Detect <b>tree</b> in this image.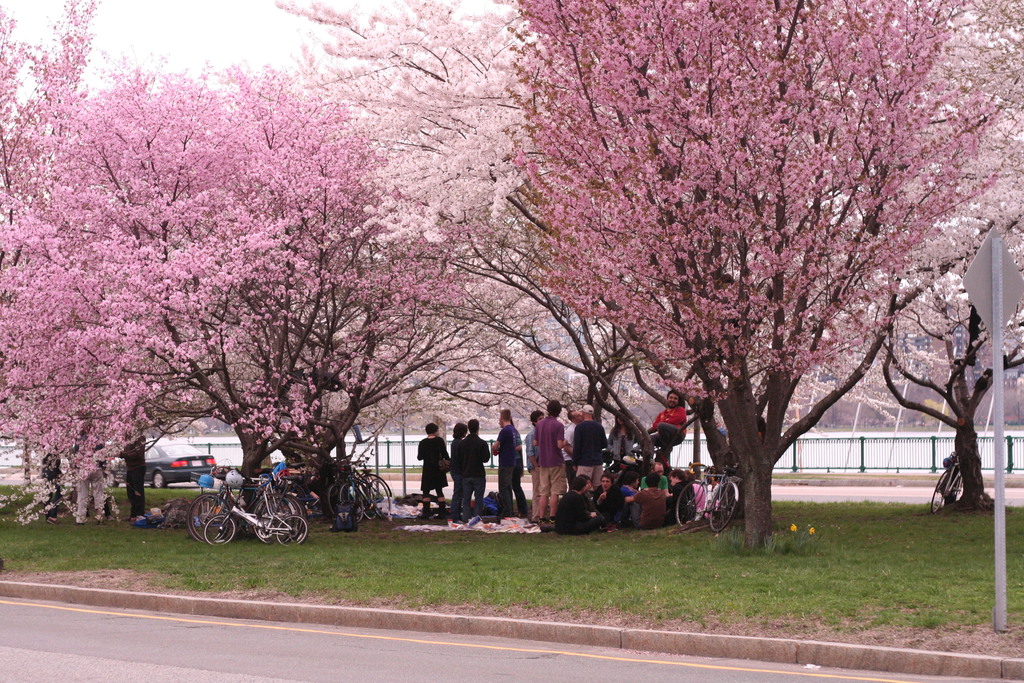
Detection: detection(0, 13, 521, 520).
